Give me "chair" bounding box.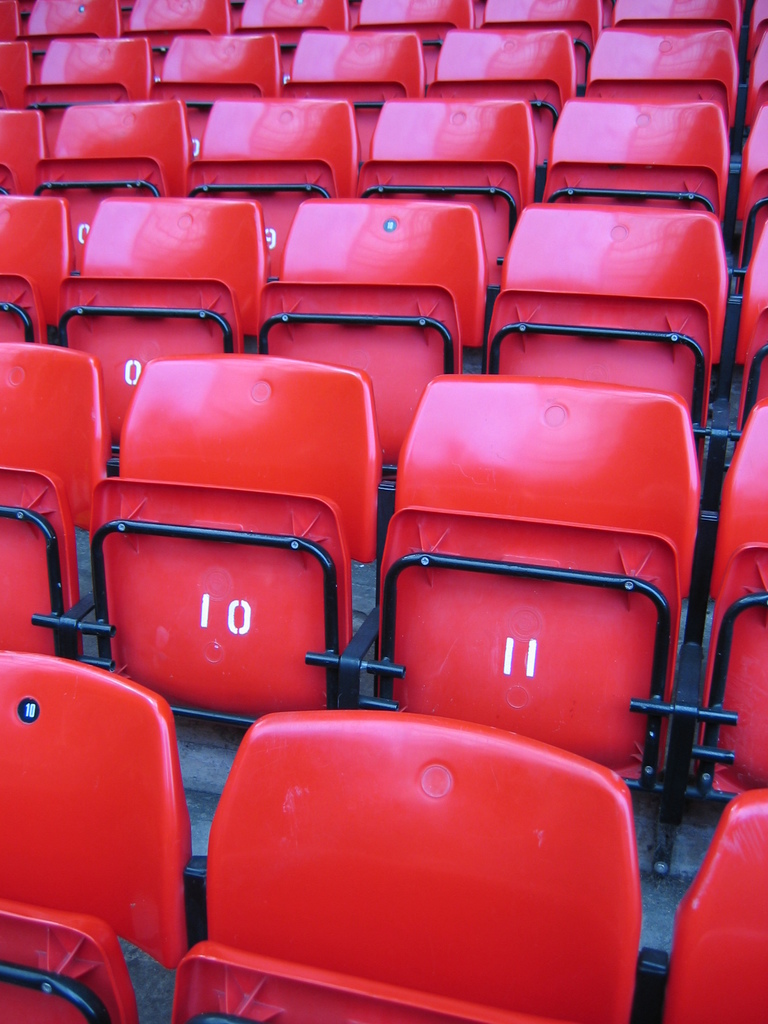
BBox(0, 108, 52, 200).
